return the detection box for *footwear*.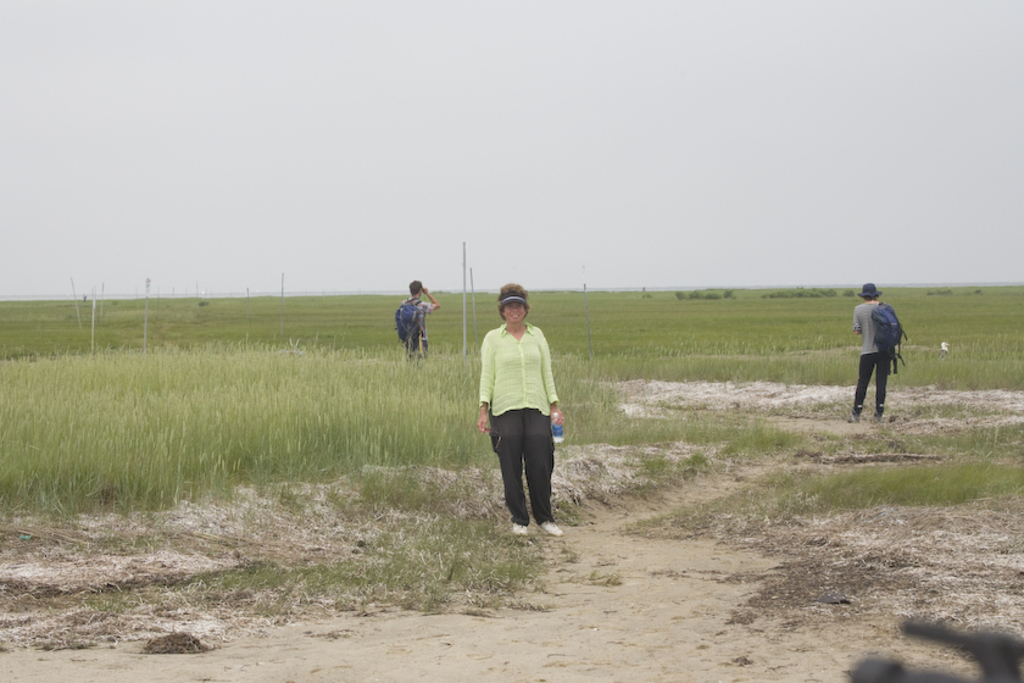
<bbox>541, 516, 562, 533</bbox>.
